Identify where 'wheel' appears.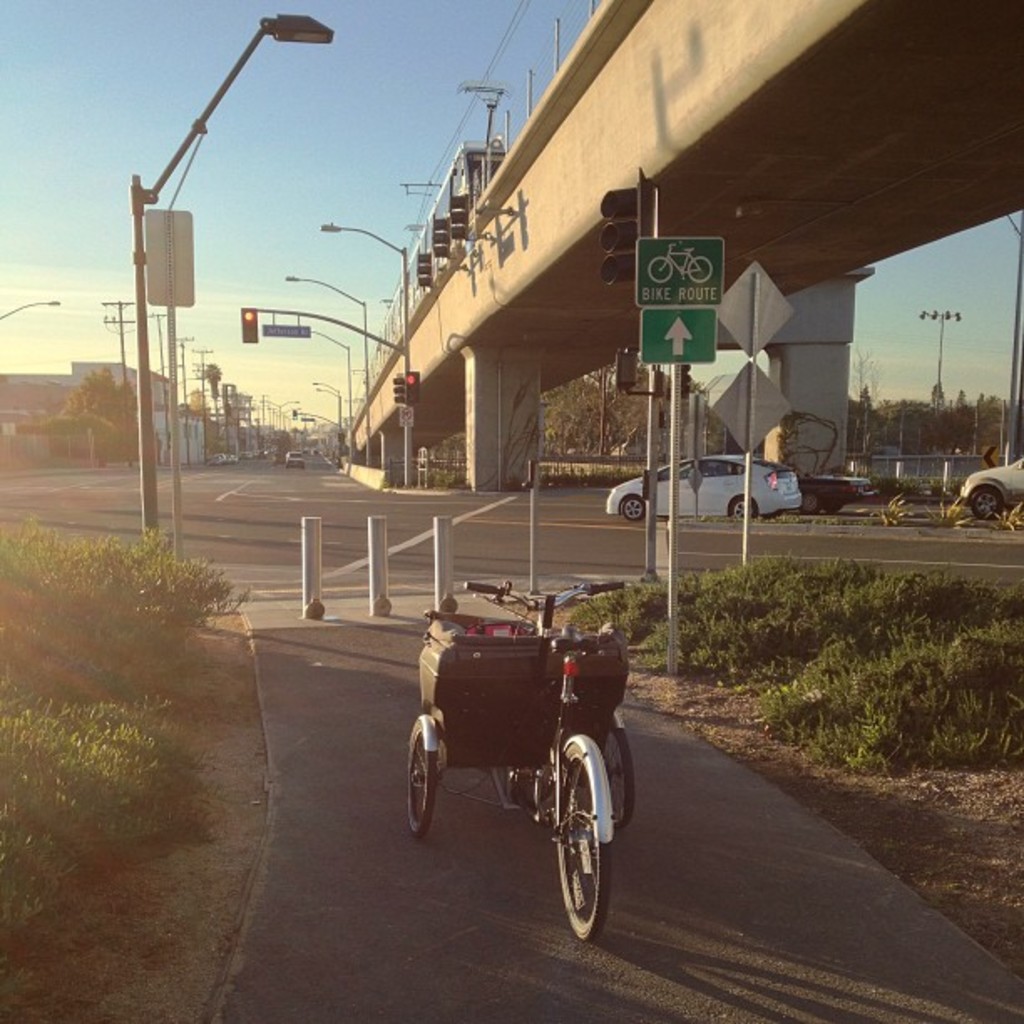
Appears at BBox(544, 746, 617, 949).
